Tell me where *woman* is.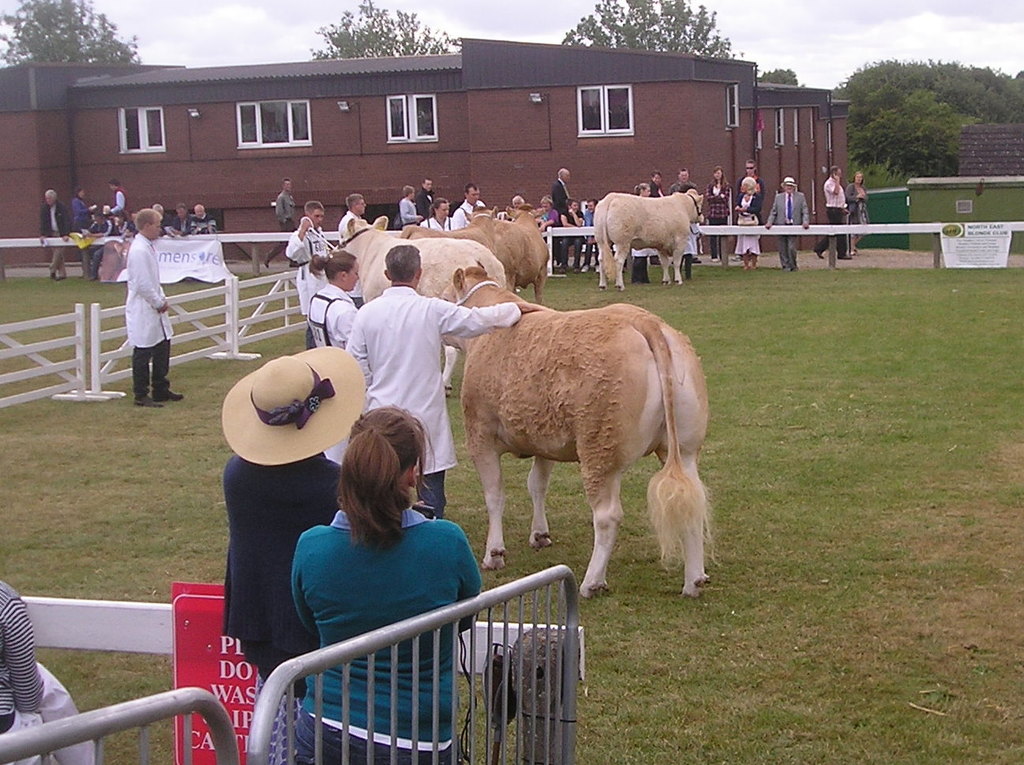
*woman* is at 428/200/455/233.
